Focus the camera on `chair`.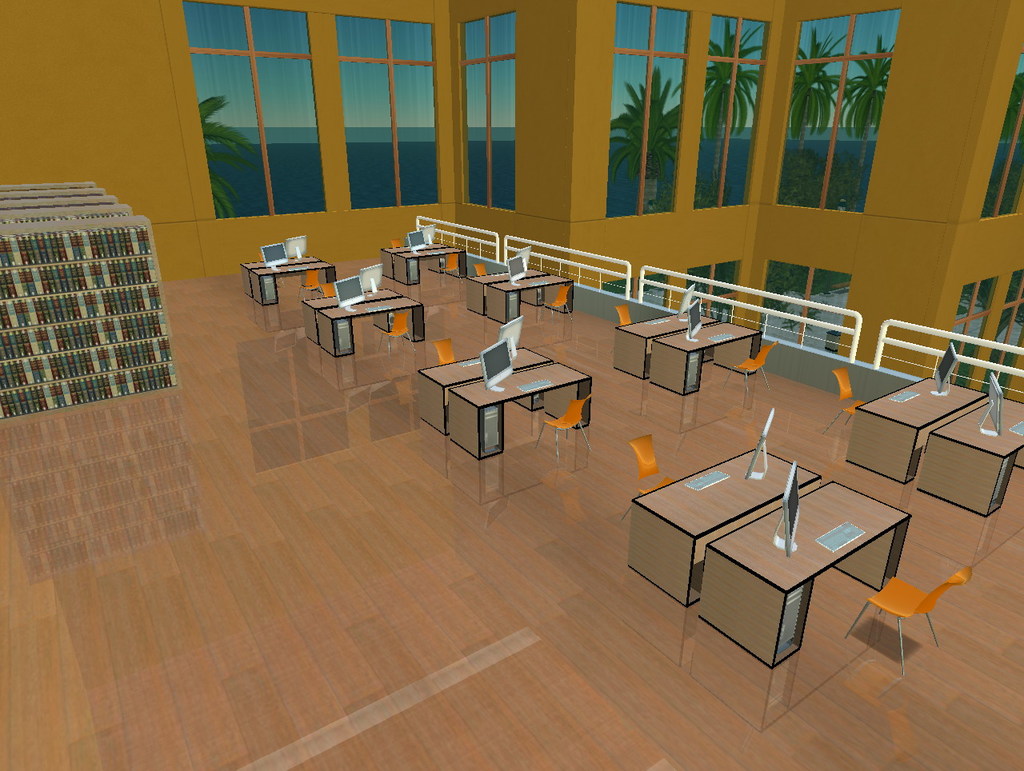
Focus region: <bbox>378, 311, 418, 358</bbox>.
